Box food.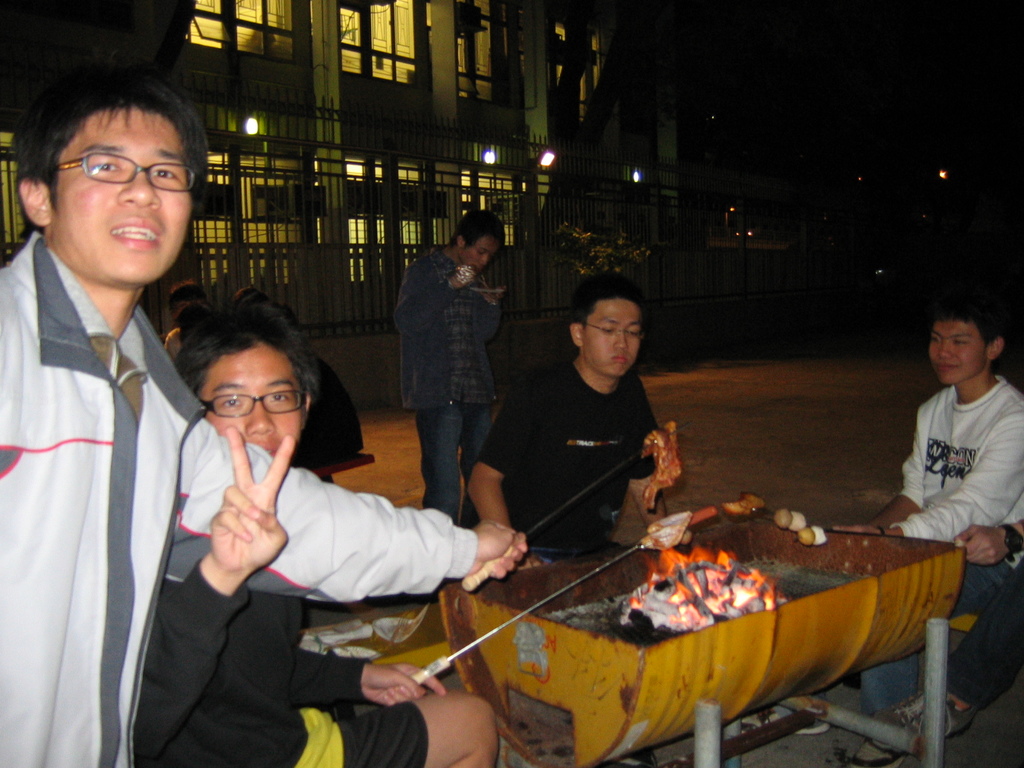
Rect(477, 271, 494, 296).
